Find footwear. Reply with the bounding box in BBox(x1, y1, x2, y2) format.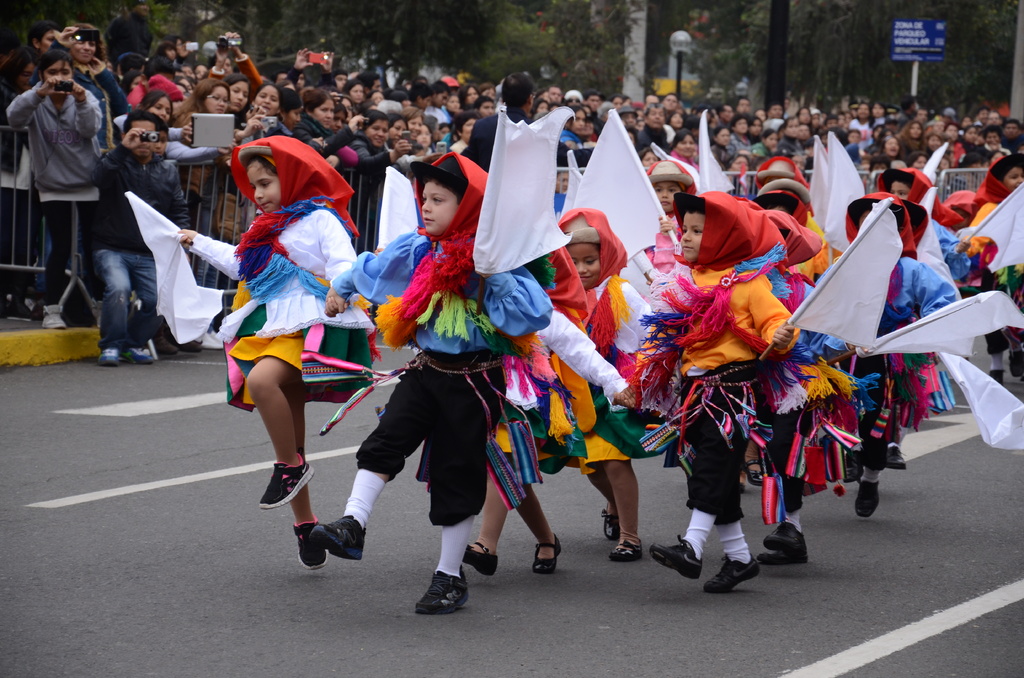
BBox(157, 334, 179, 360).
